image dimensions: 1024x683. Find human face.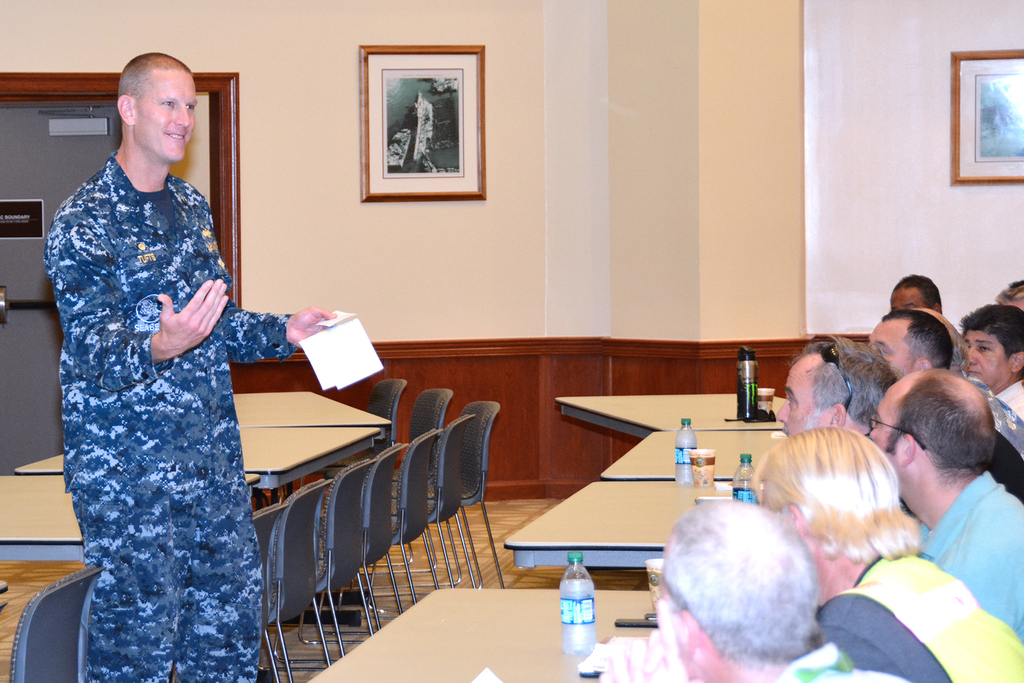
(x1=132, y1=74, x2=200, y2=162).
